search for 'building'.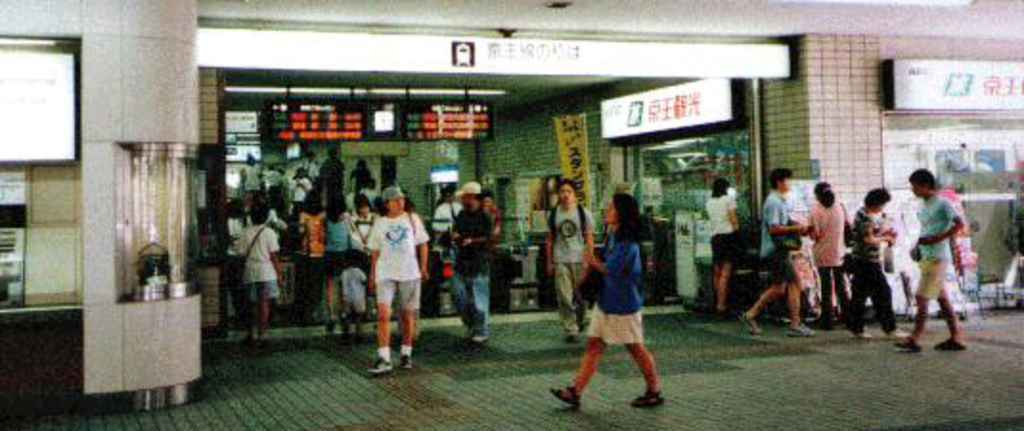
Found at [0, 0, 1022, 391].
